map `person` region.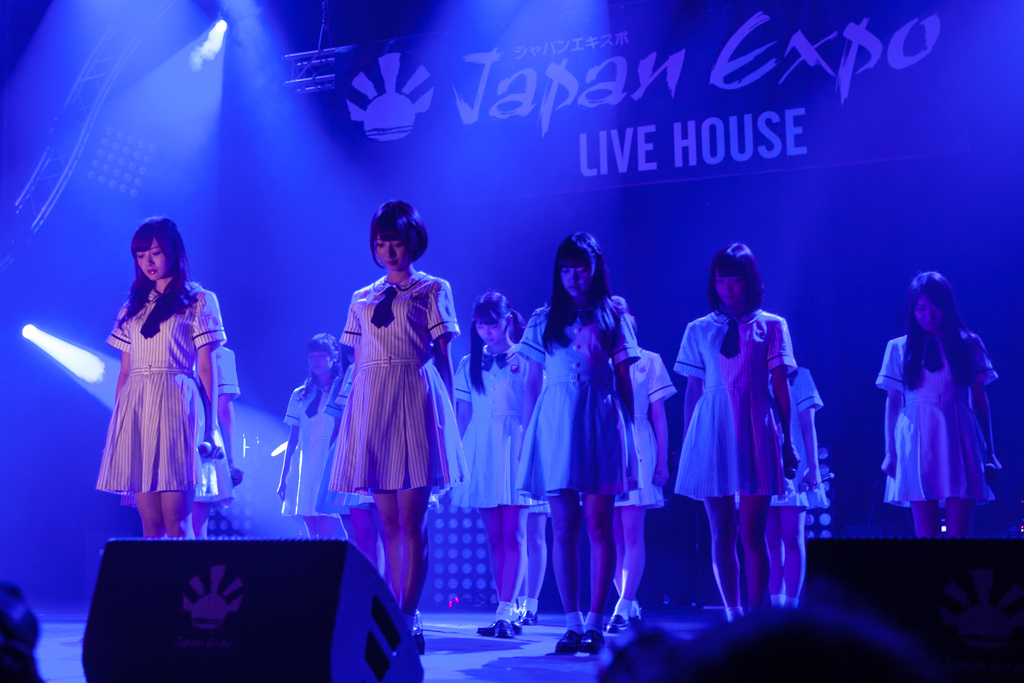
Mapped to 272,329,344,546.
